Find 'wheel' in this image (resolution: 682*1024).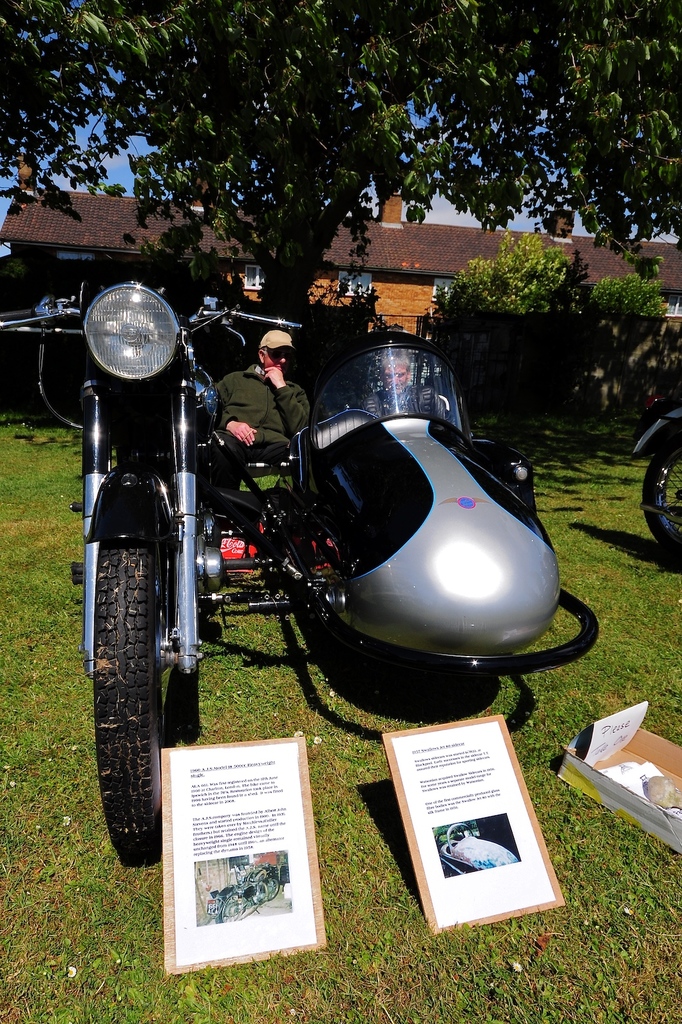
bbox=[265, 877, 279, 902].
